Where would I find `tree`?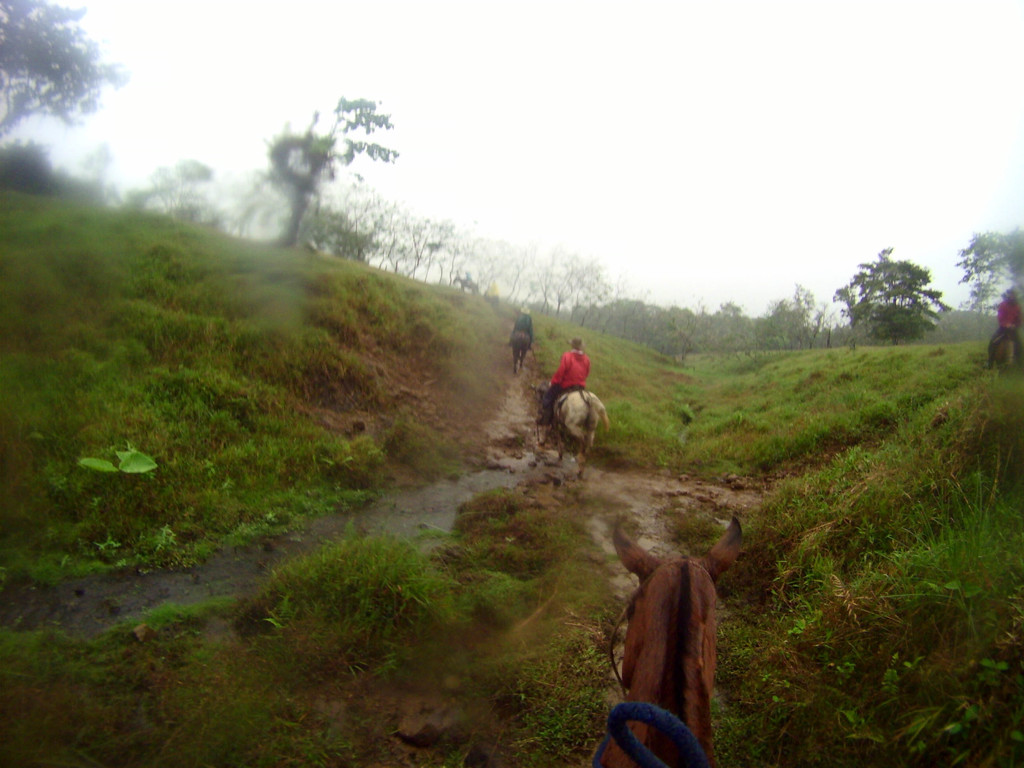
At pyautogui.locateOnScreen(251, 95, 397, 252).
